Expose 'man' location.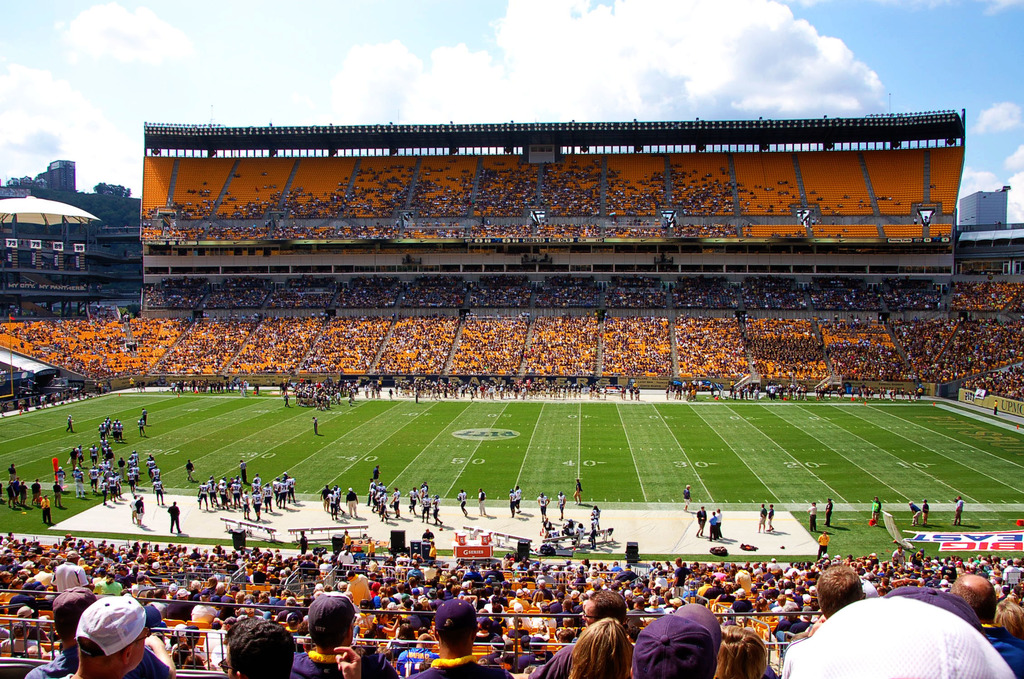
Exposed at region(164, 498, 179, 532).
